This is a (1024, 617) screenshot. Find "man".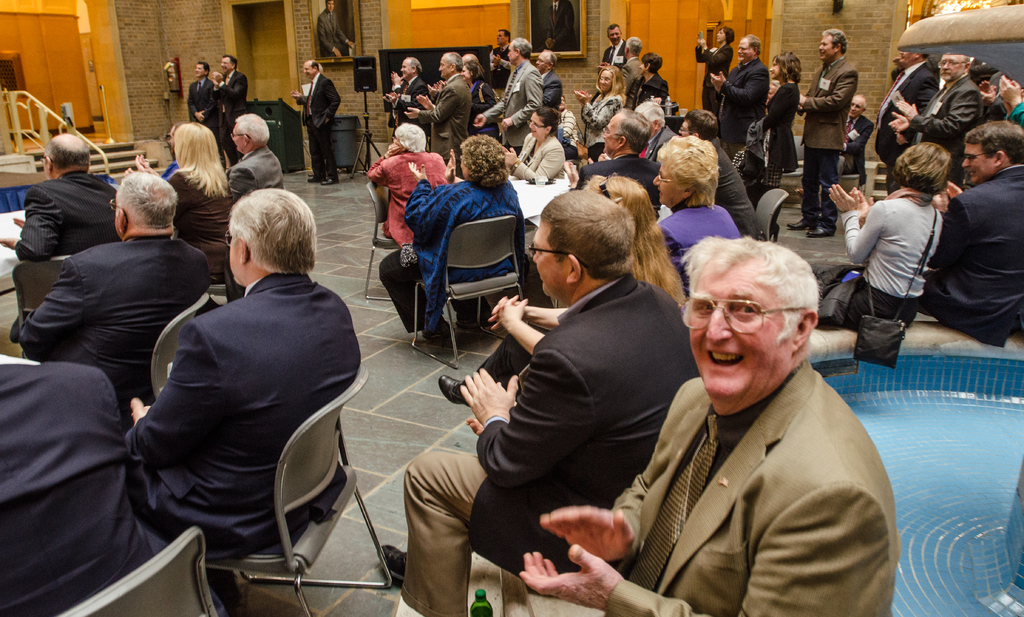
Bounding box: region(189, 58, 227, 170).
